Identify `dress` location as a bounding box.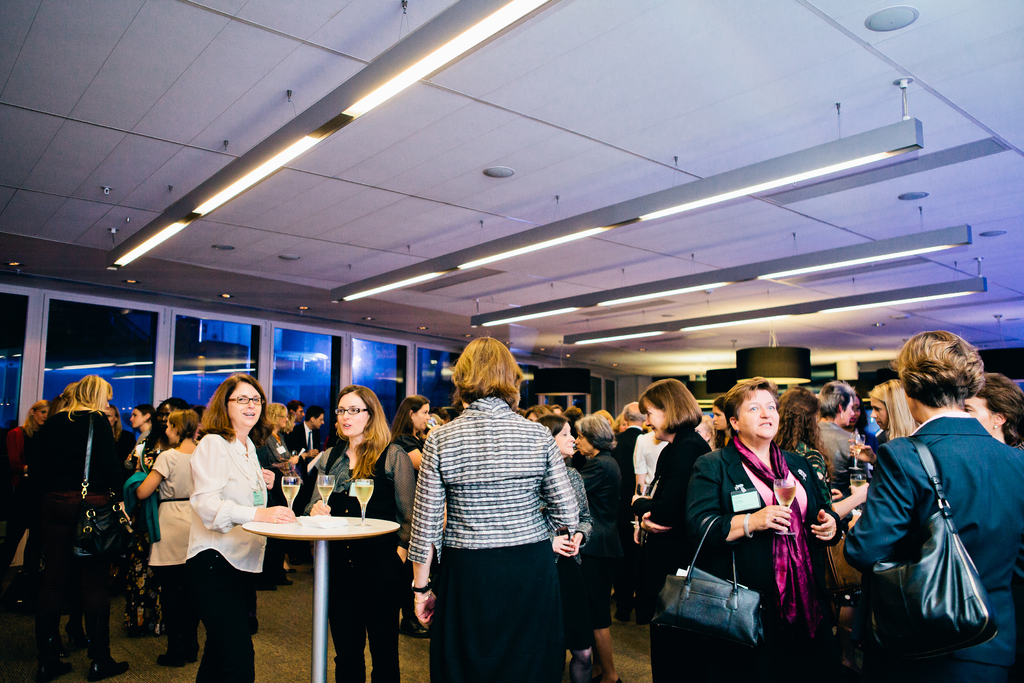
(left=570, top=447, right=627, bottom=630).
